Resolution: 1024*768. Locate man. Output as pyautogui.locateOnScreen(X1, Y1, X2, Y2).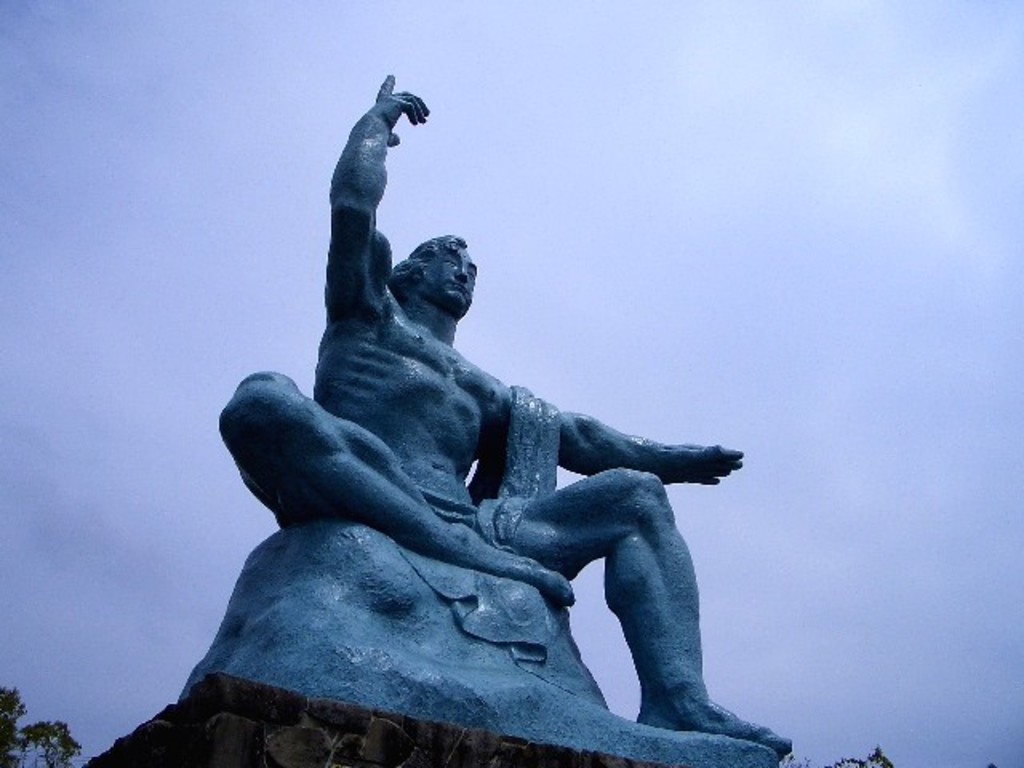
pyautogui.locateOnScreen(195, 62, 800, 760).
